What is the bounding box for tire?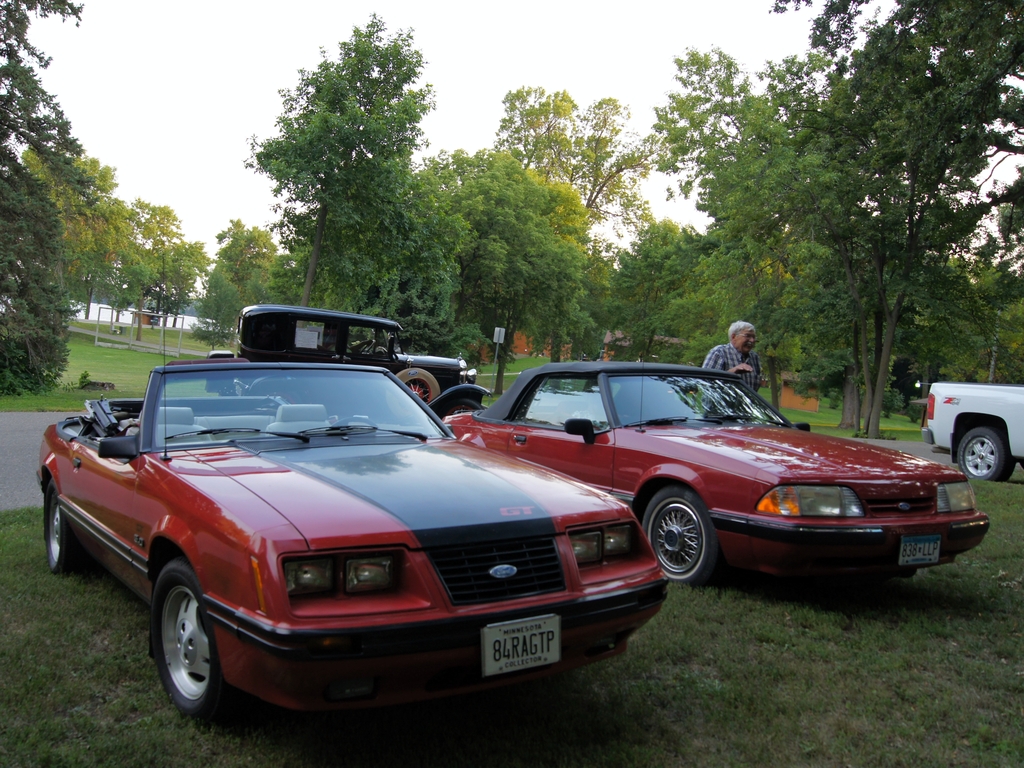
[956,428,1014,480].
